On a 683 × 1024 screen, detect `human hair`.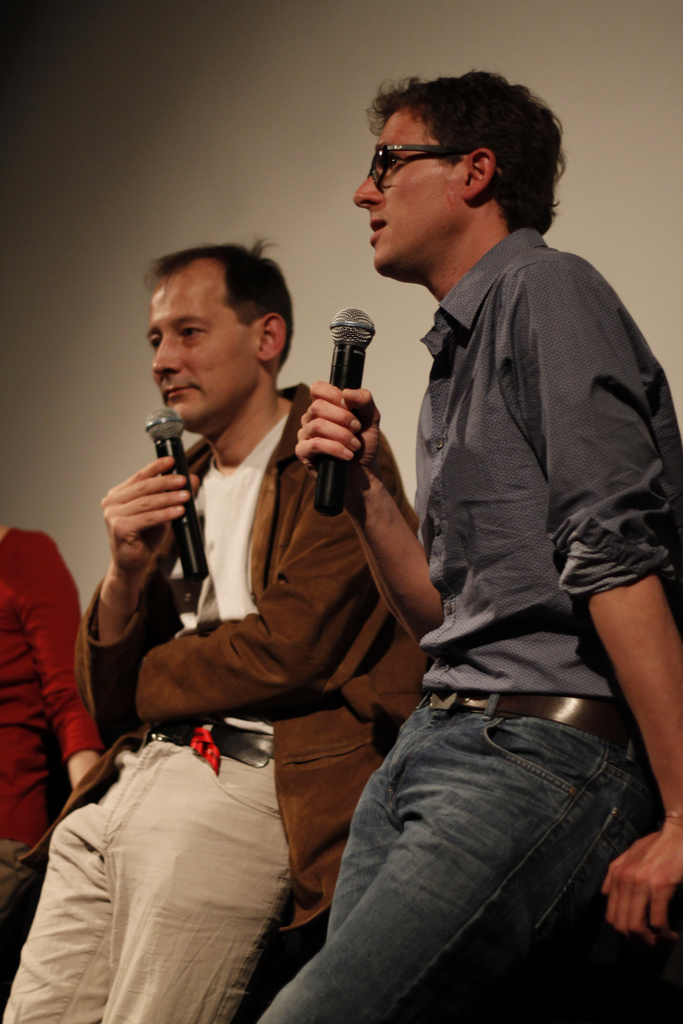
x1=145, y1=230, x2=294, y2=373.
